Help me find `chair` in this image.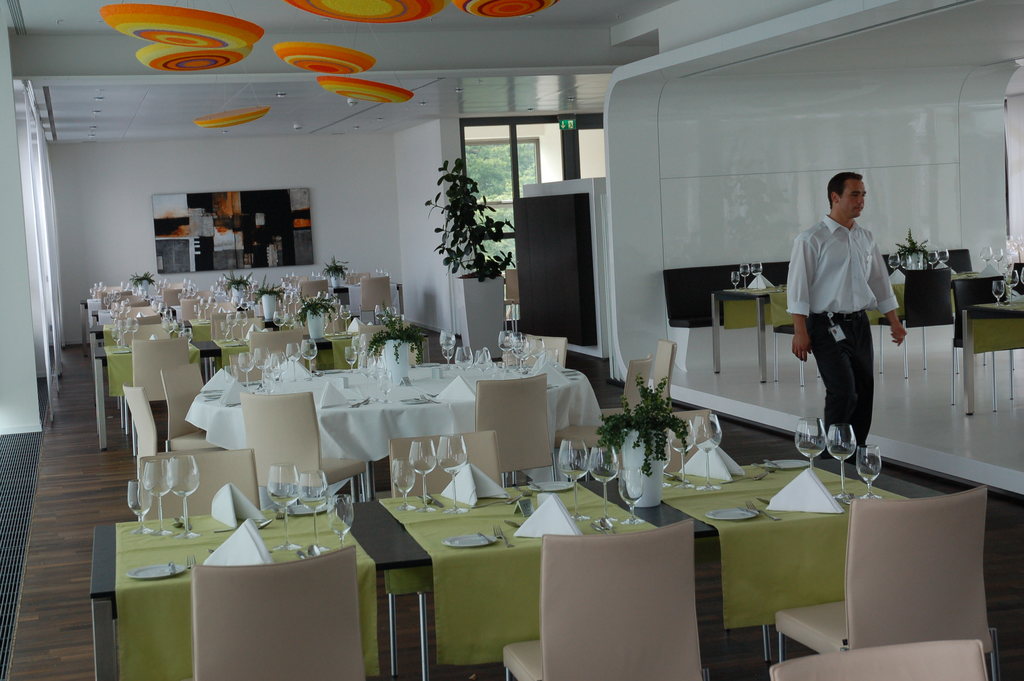
Found it: x1=223, y1=349, x2=284, y2=380.
